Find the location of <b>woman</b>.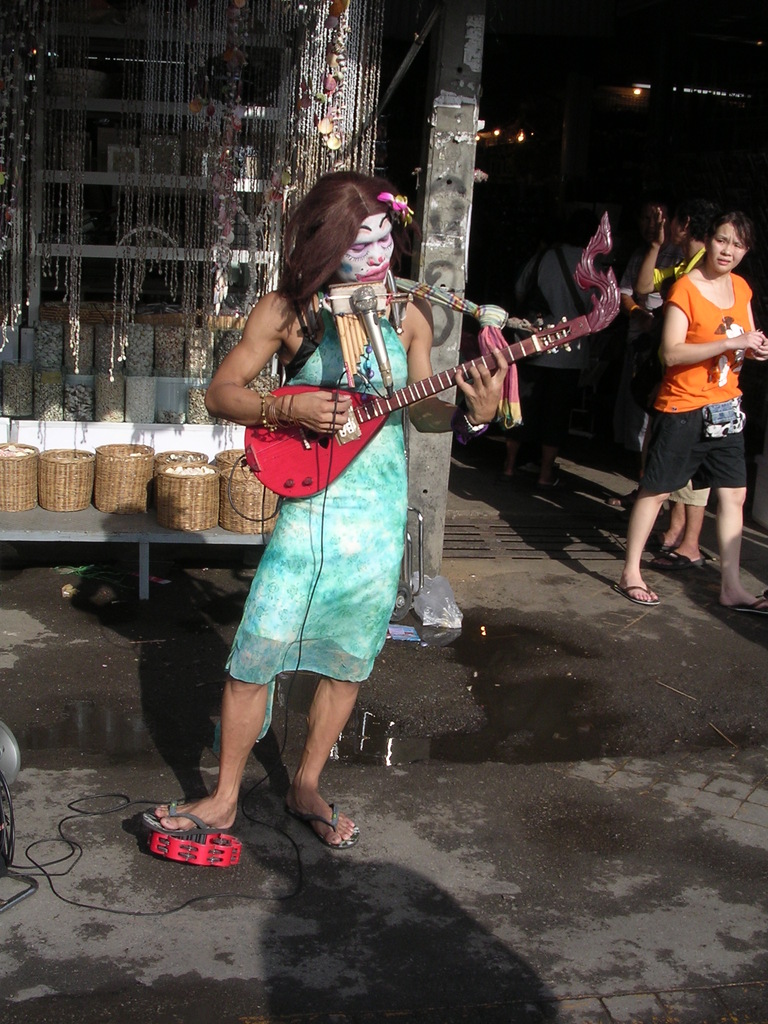
Location: 605:225:767:606.
